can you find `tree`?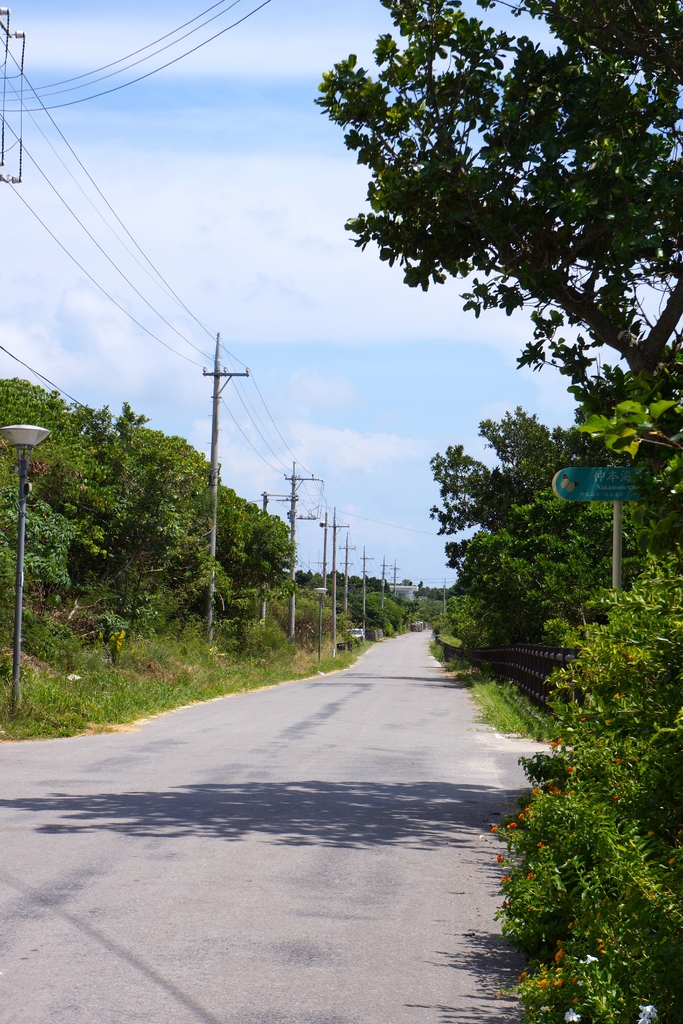
Yes, bounding box: (0,371,106,527).
